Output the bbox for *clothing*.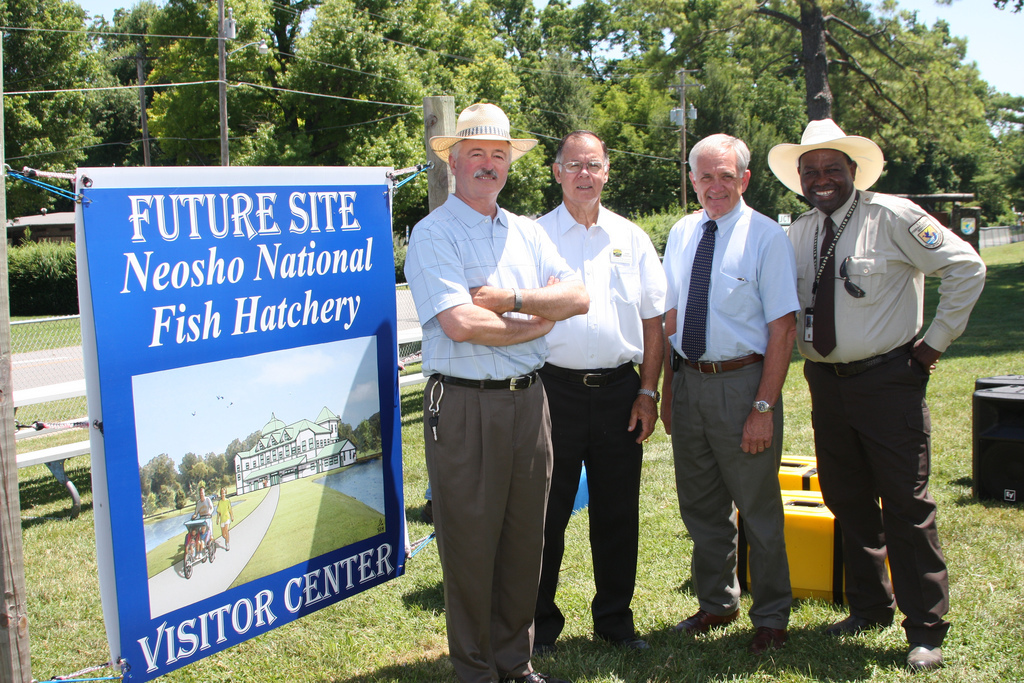
BBox(664, 364, 797, 630).
